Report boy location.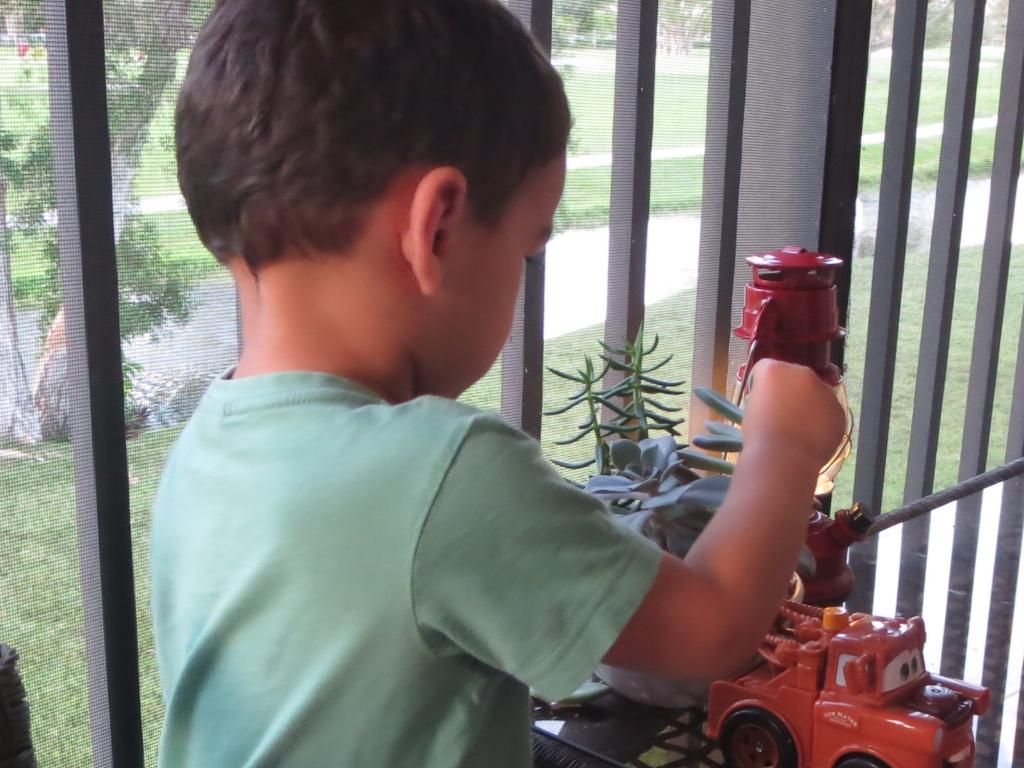
Report: pyautogui.locateOnScreen(120, 2, 798, 746).
